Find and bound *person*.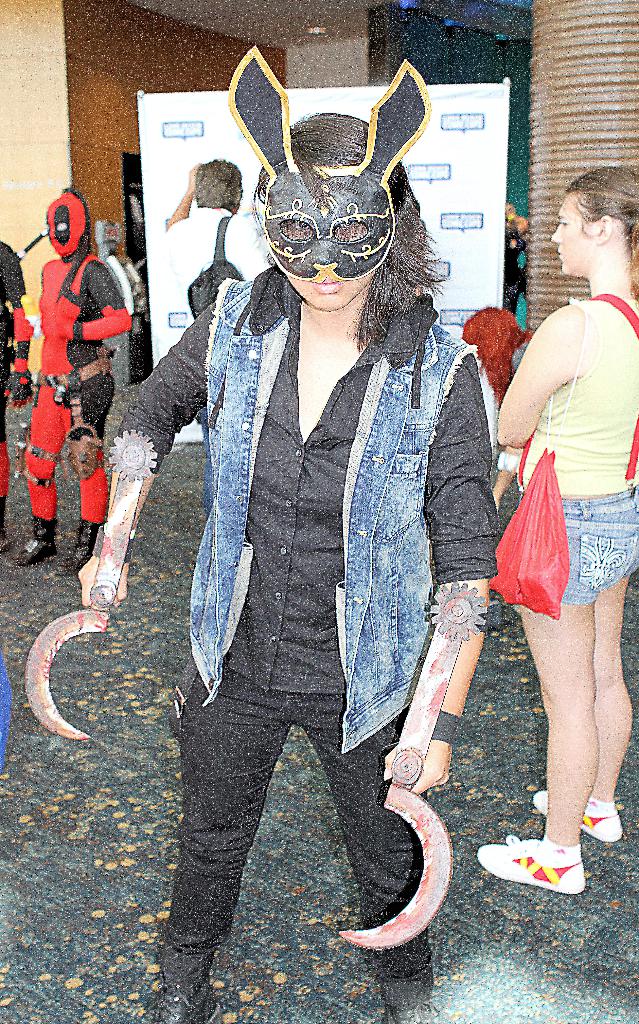
Bound: 158 154 270 514.
